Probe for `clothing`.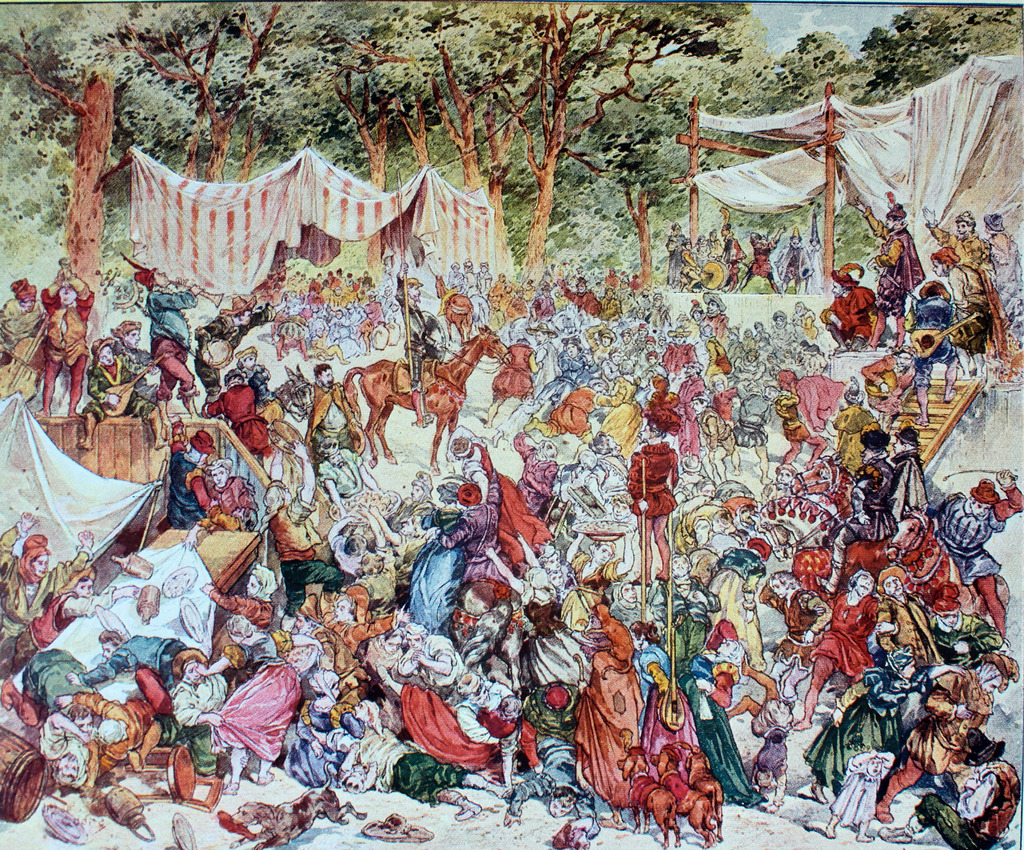
Probe result: {"left": 933, "top": 484, "right": 1015, "bottom": 630}.
